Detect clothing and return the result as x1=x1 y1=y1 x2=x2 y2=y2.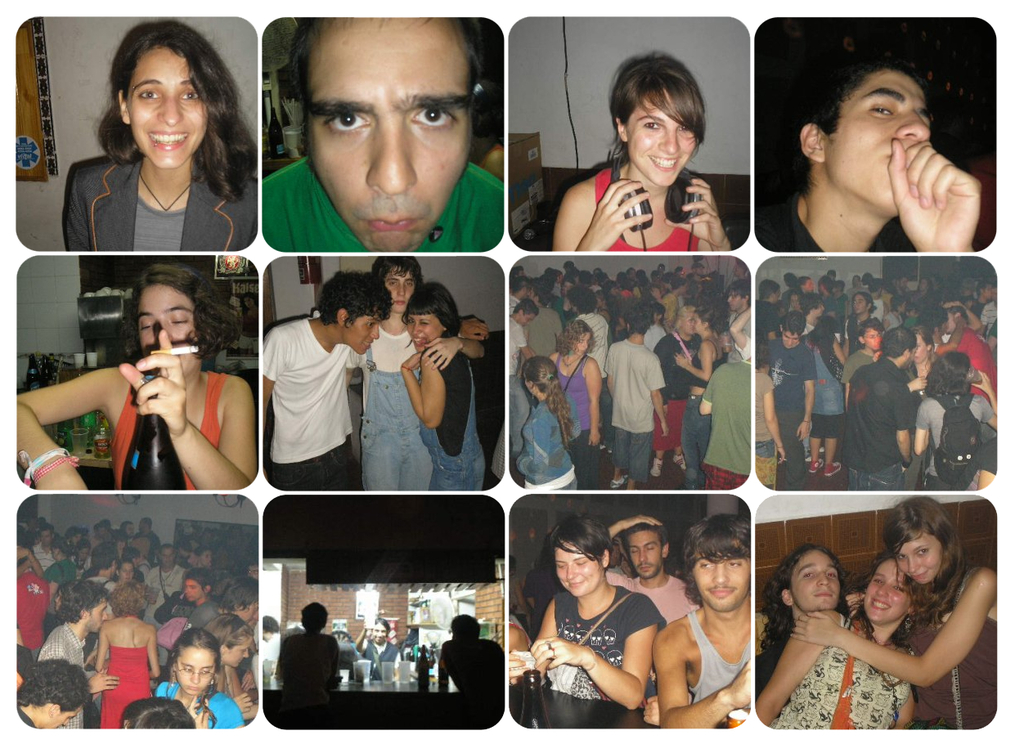
x1=650 y1=330 x2=703 y2=450.
